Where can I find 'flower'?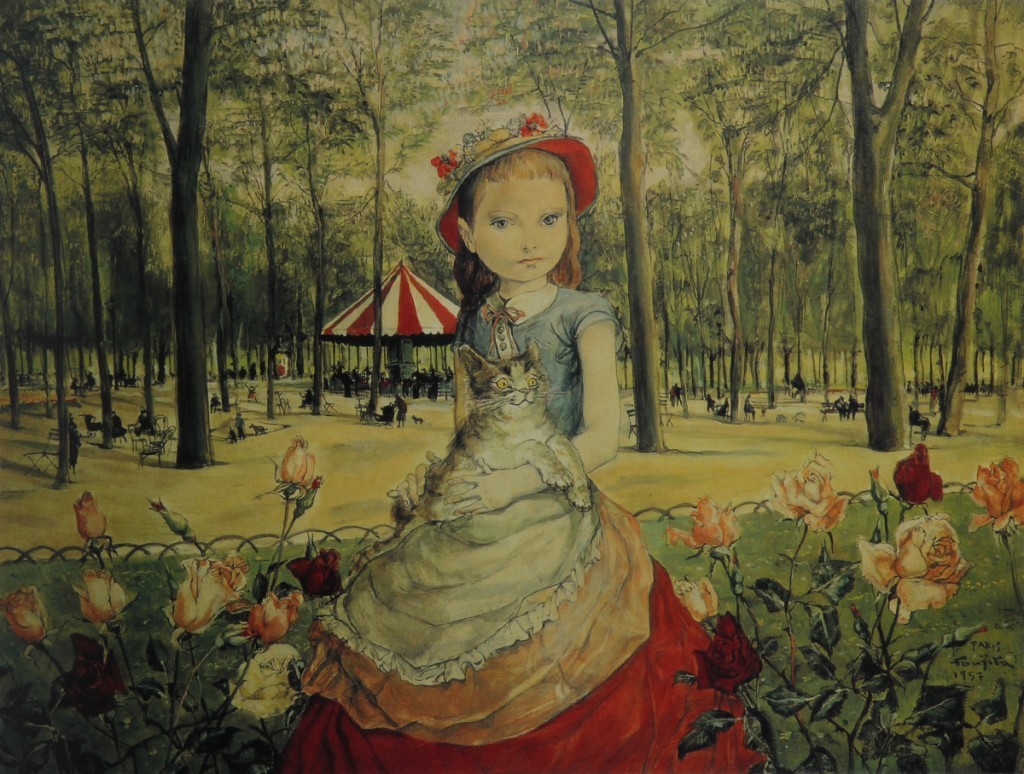
You can find it at rect(966, 455, 1023, 533).
